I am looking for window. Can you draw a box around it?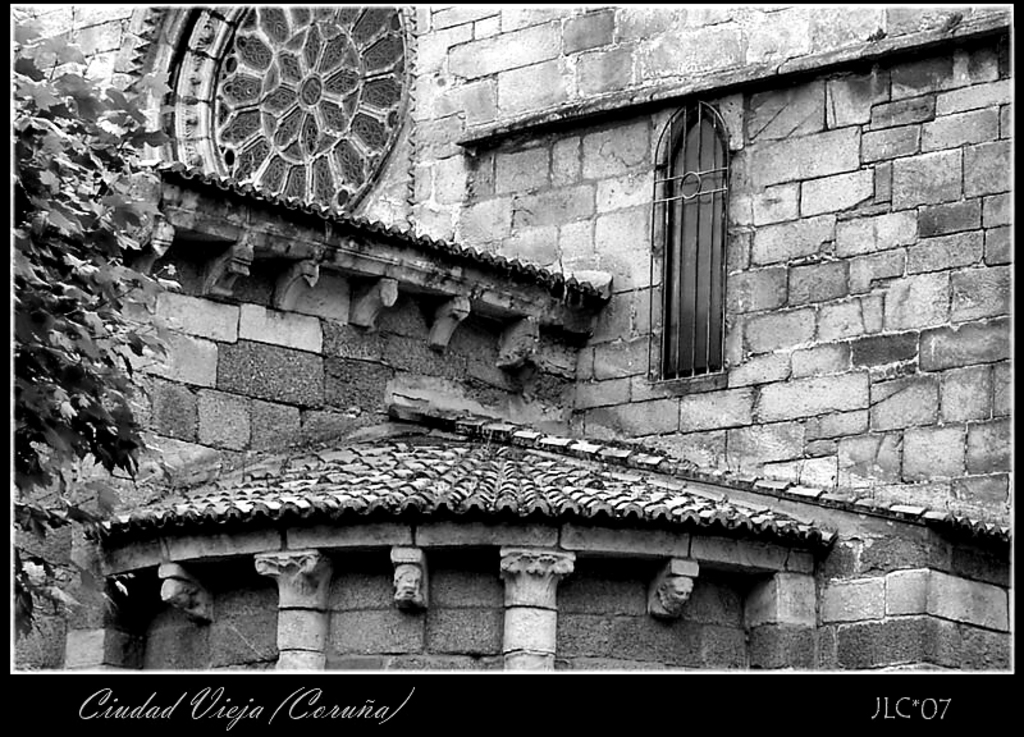
Sure, the bounding box is [639, 100, 781, 475].
